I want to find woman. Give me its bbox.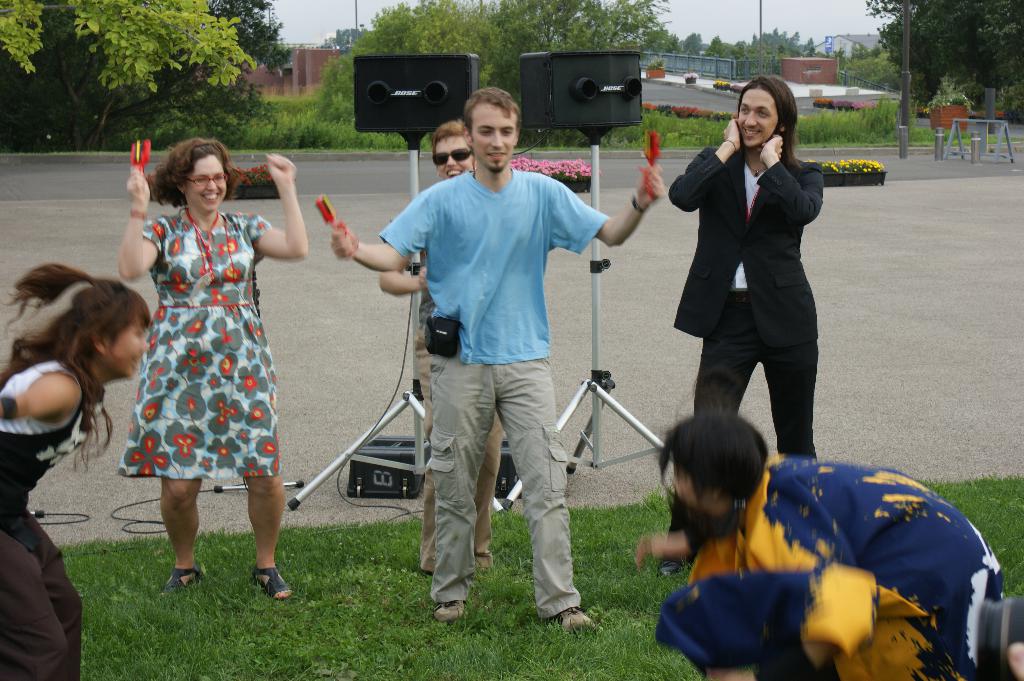
114,140,308,603.
